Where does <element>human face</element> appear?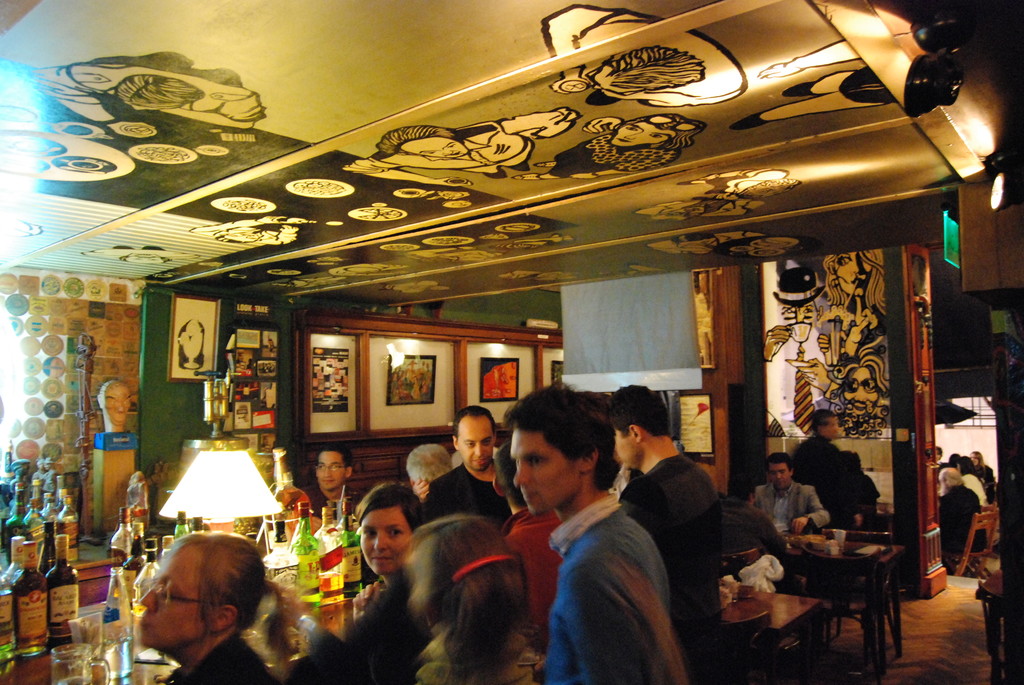
Appears at [614, 431, 645, 475].
